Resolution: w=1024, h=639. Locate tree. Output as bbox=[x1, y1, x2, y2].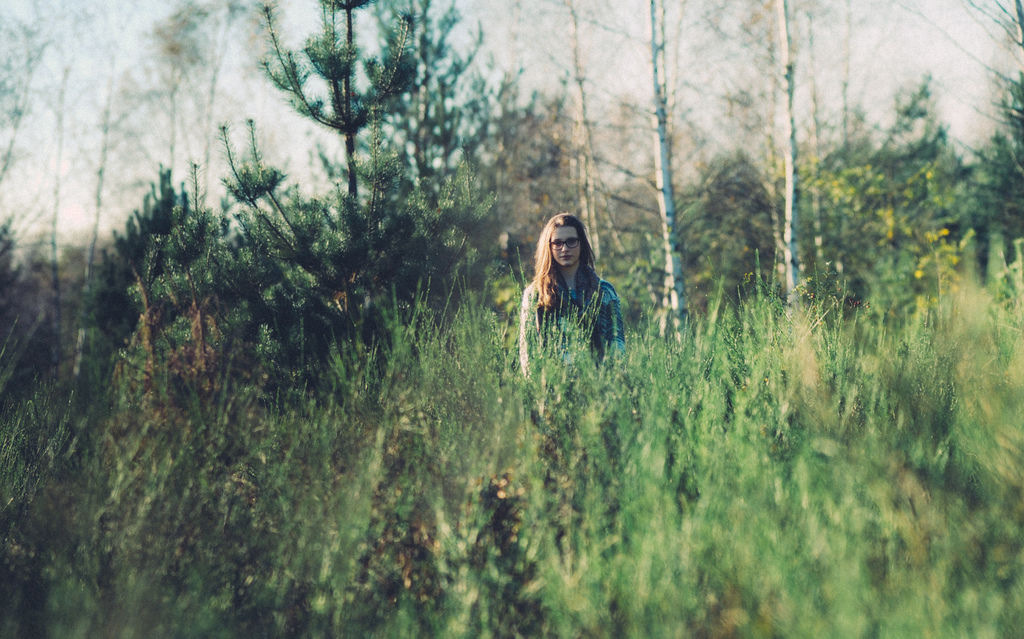
bbox=[373, 0, 507, 274].
